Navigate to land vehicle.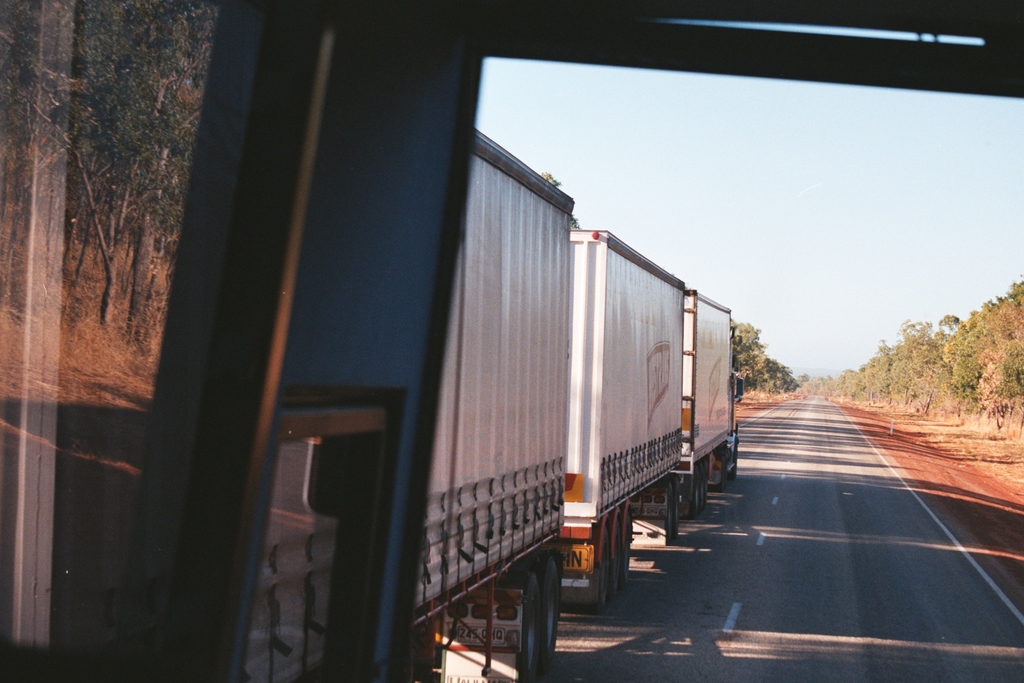
Navigation target: locate(566, 228, 687, 610).
